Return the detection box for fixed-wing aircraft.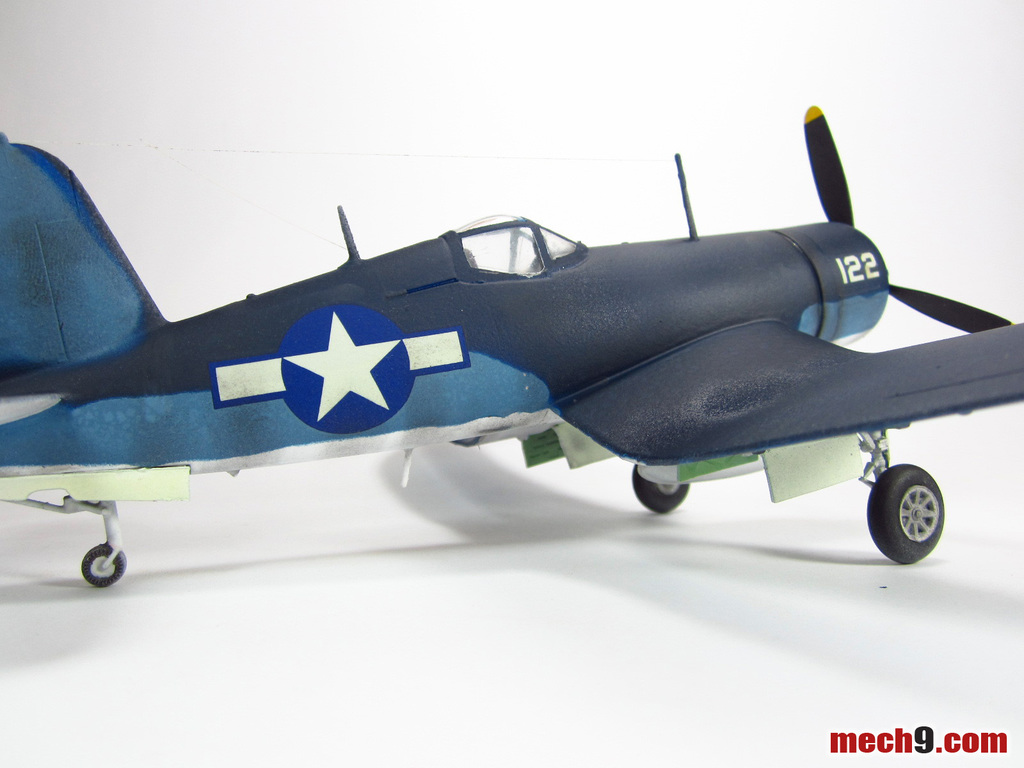
[0,118,1023,580].
